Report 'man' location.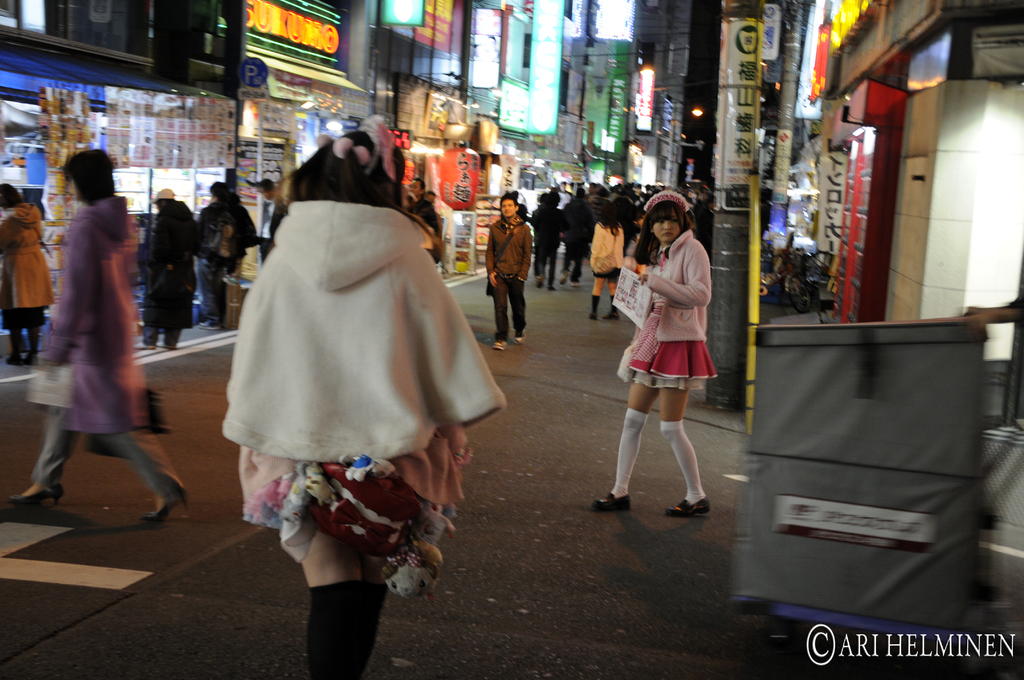
Report: pyautogui.locateOnScreen(411, 177, 440, 240).
